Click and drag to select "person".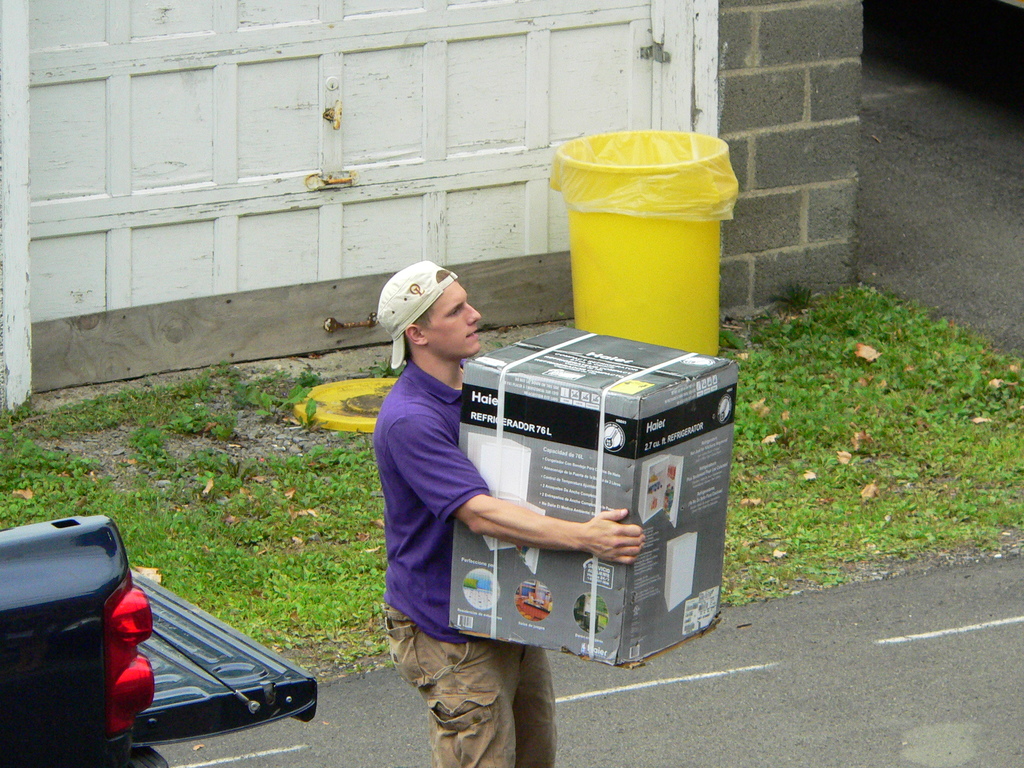
Selection: BBox(374, 262, 646, 767).
